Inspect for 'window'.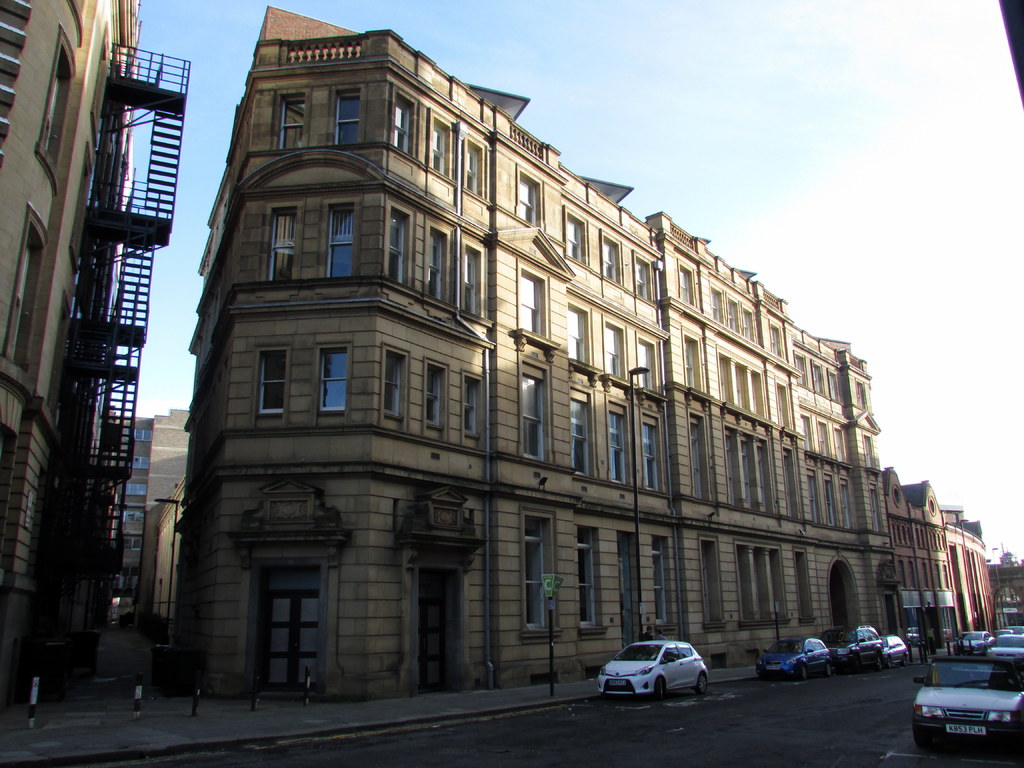
Inspection: select_region(380, 356, 407, 414).
